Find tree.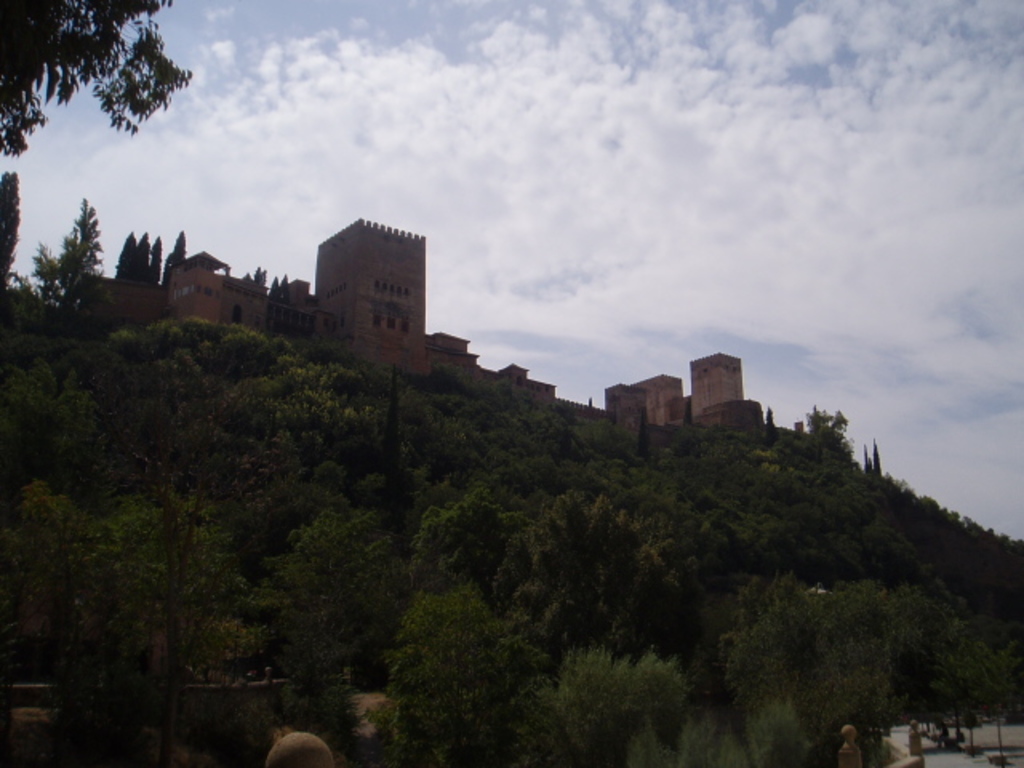
0, 0, 192, 157.
